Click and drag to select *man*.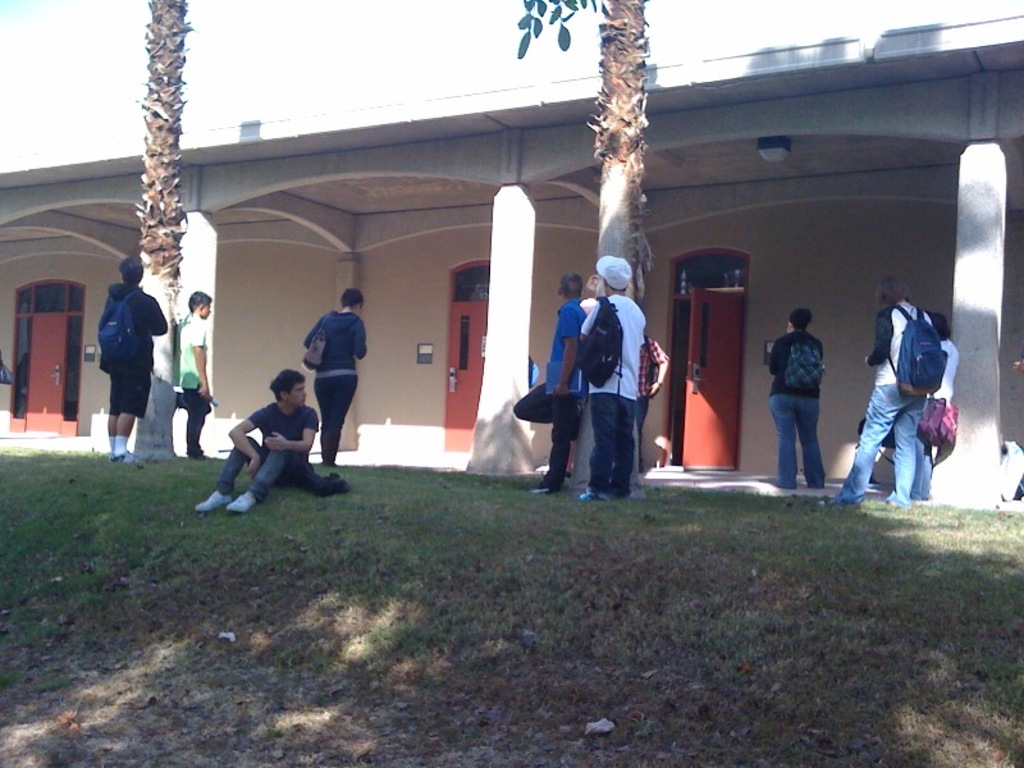
Selection: (x1=100, y1=260, x2=166, y2=466).
